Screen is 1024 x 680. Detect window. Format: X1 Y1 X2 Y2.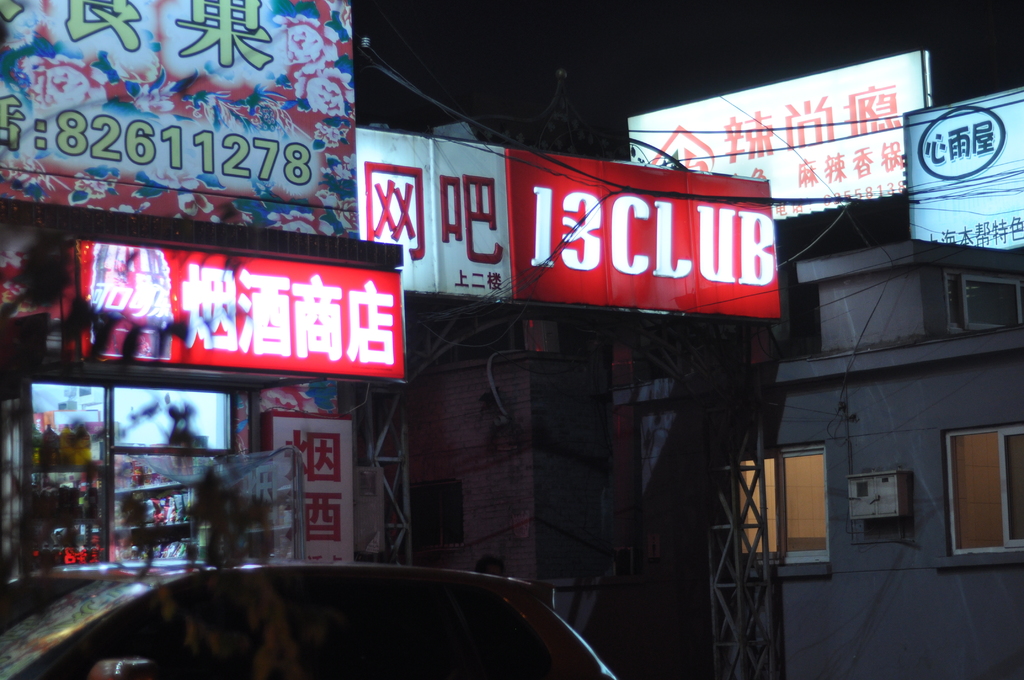
945 418 1022 564.
